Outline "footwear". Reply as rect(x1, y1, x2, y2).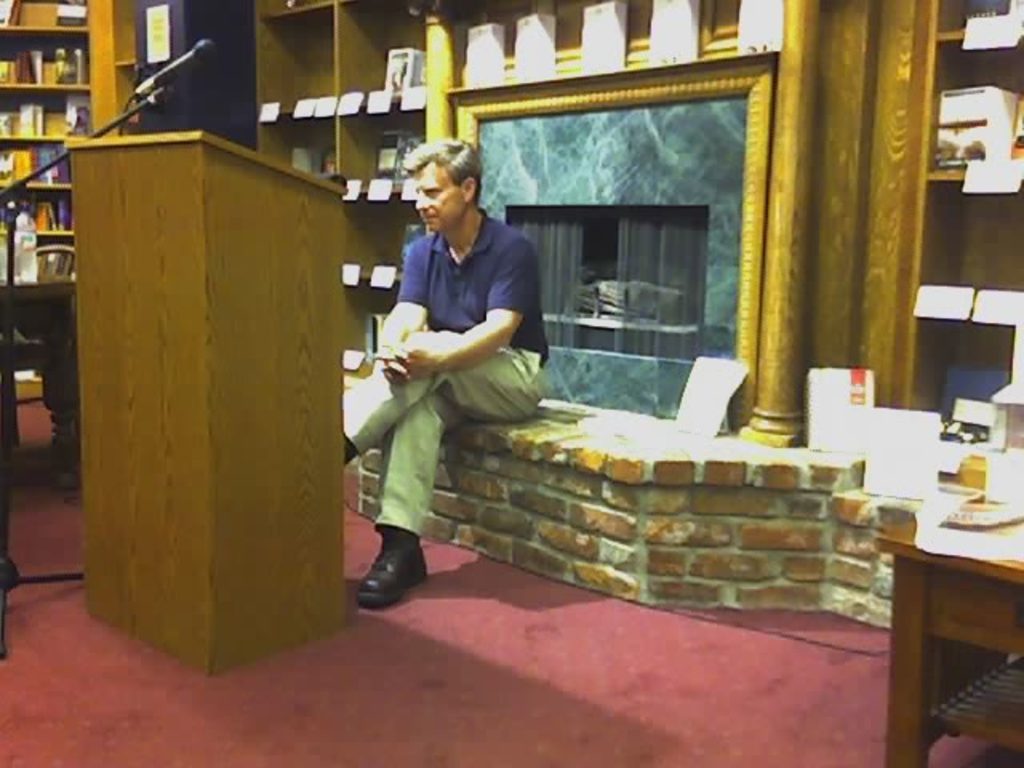
rect(355, 528, 427, 616).
